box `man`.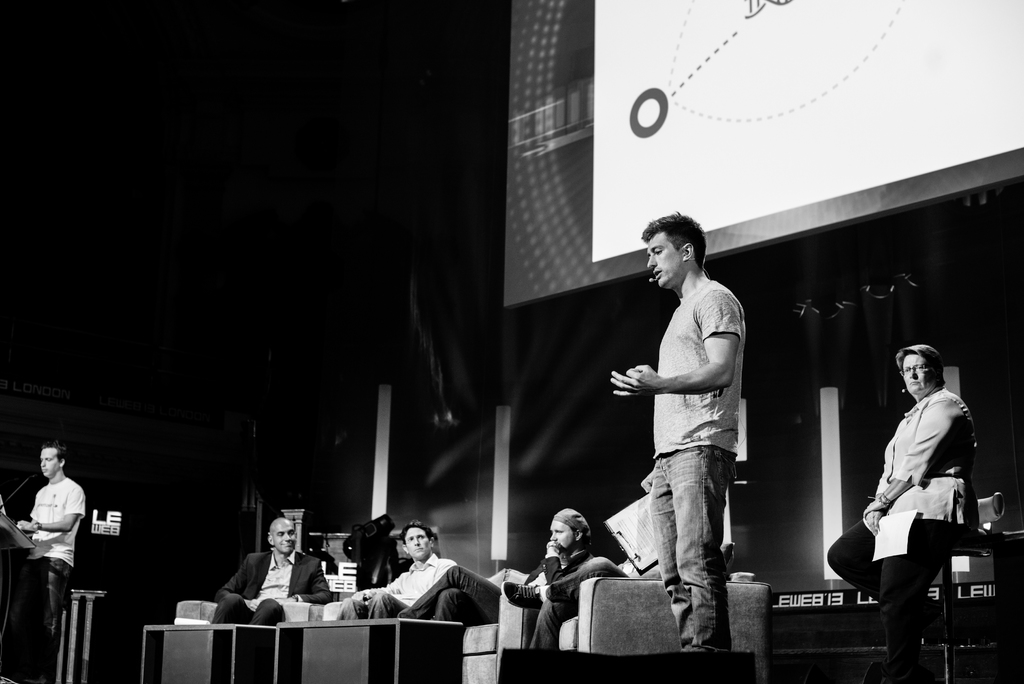
left=344, top=519, right=458, bottom=624.
